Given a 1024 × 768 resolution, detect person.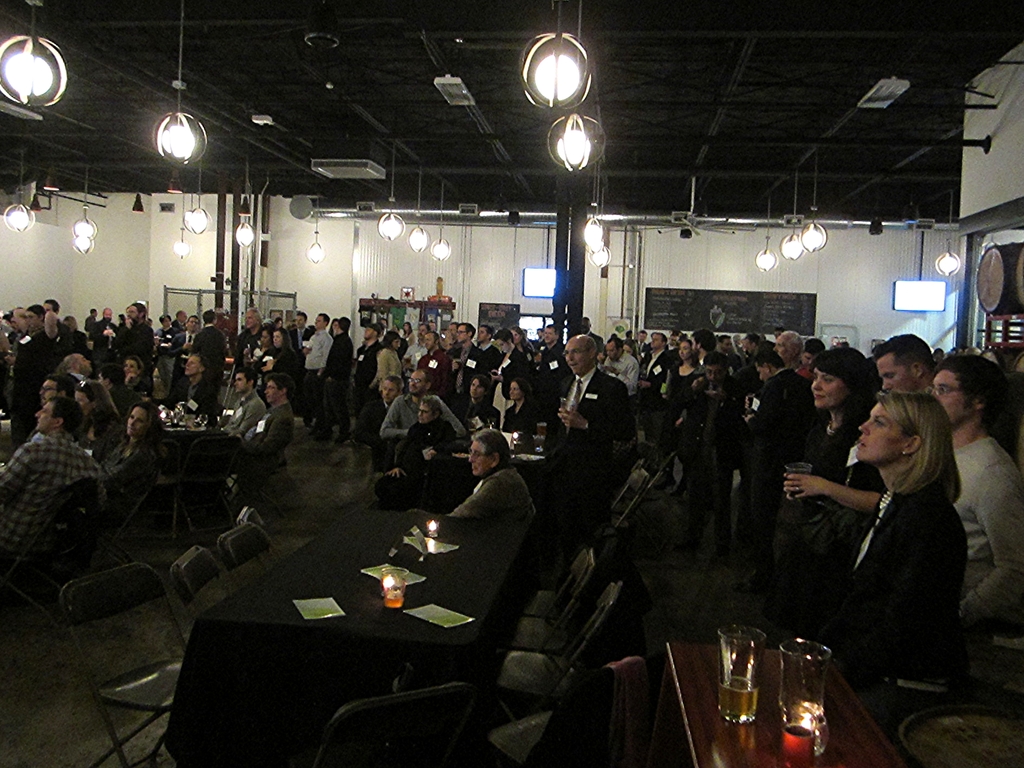
detection(71, 379, 97, 445).
